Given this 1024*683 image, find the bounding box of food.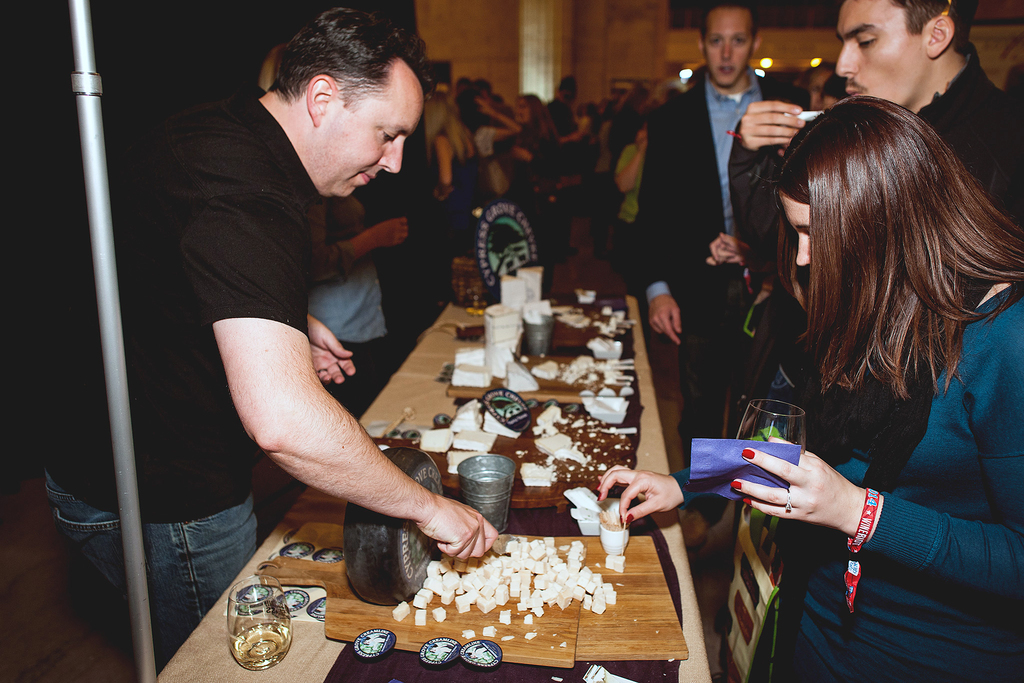
{"x1": 453, "y1": 345, "x2": 627, "y2": 390}.
